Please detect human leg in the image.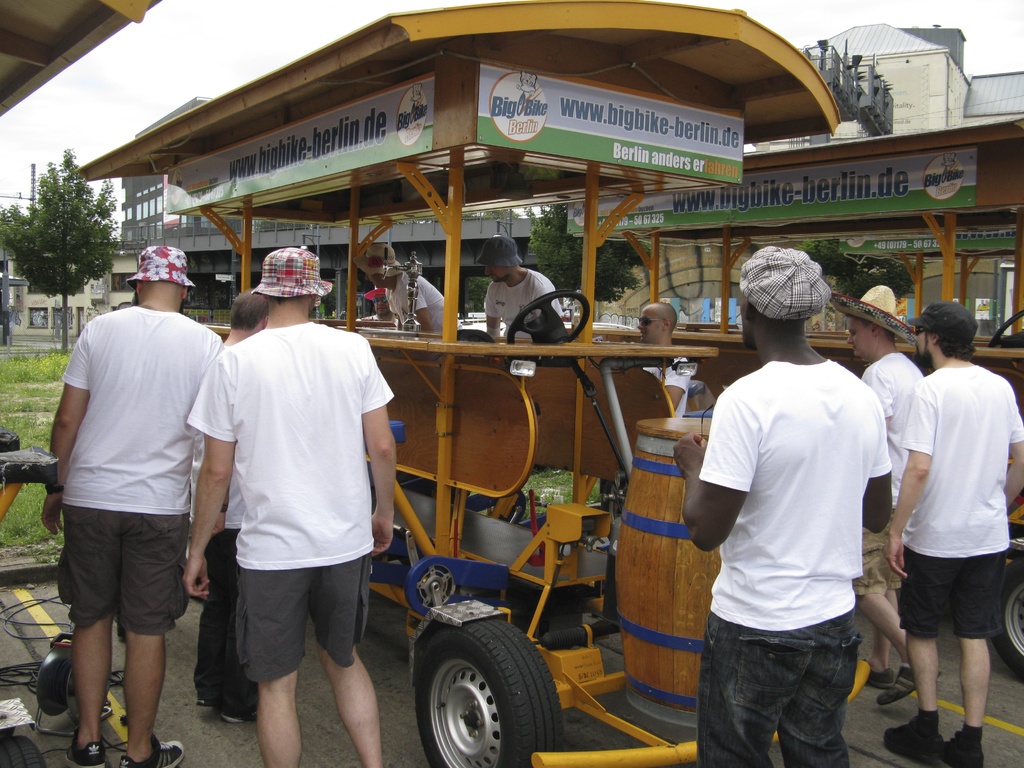
<box>121,628,188,767</box>.
